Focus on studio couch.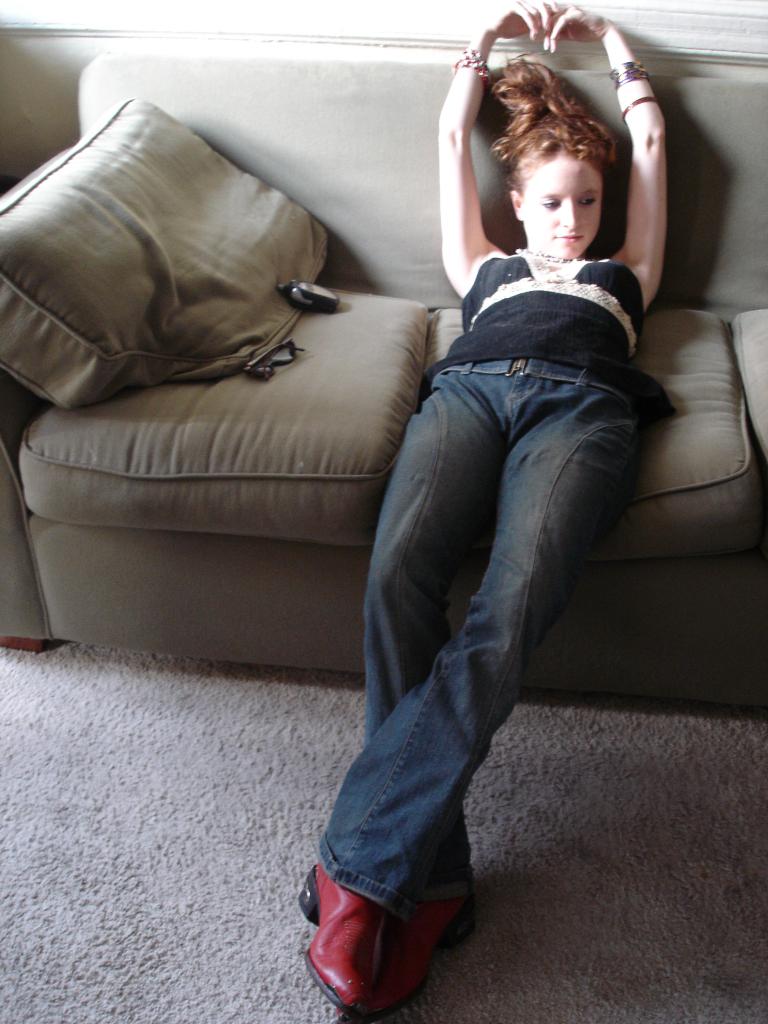
Focused at {"x1": 0, "y1": 47, "x2": 767, "y2": 739}.
